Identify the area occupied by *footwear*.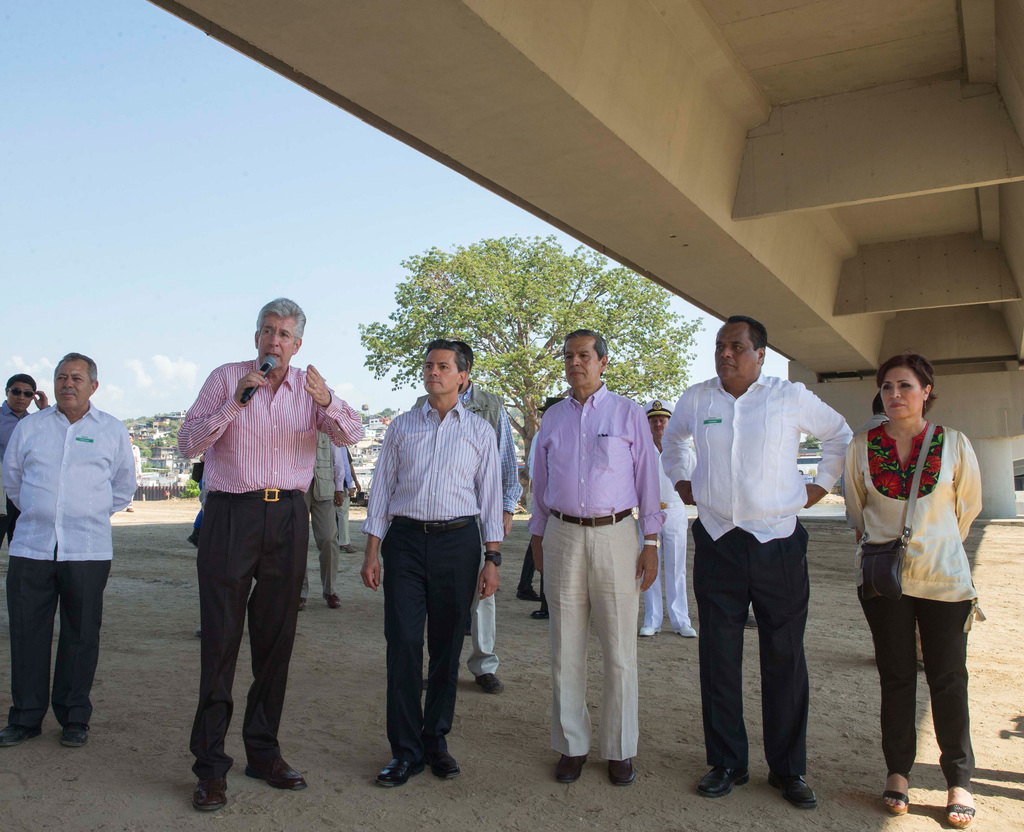
Area: {"x1": 247, "y1": 762, "x2": 309, "y2": 795}.
